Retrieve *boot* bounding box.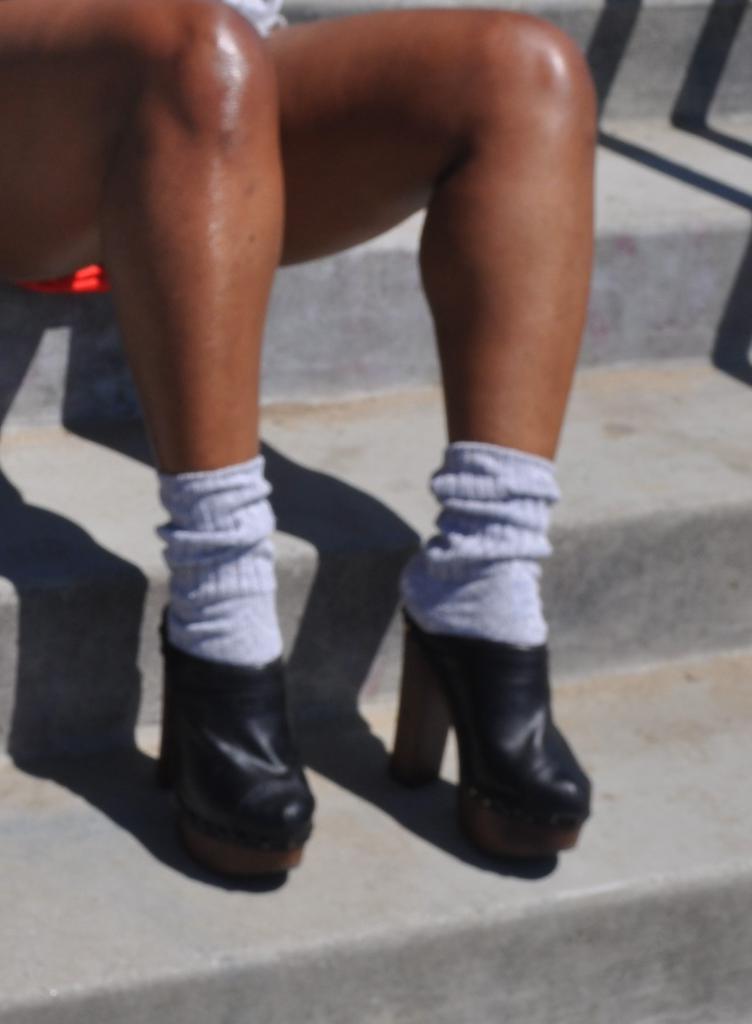
Bounding box: [x1=397, y1=593, x2=595, y2=862].
